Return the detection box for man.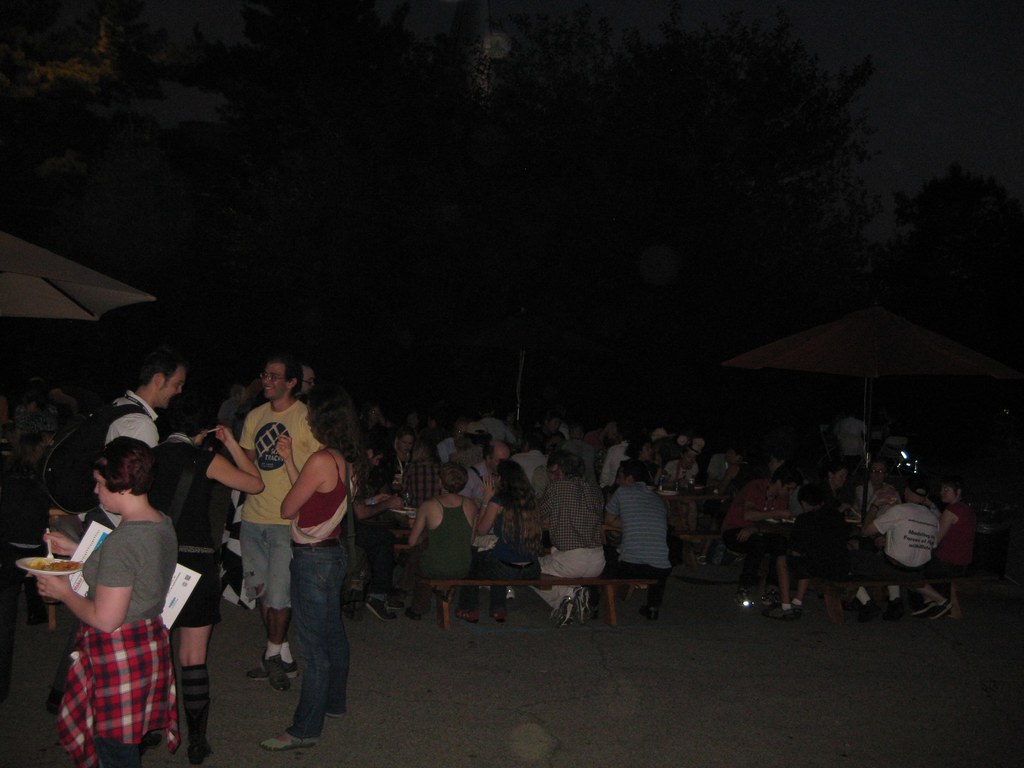
81 347 191 452.
